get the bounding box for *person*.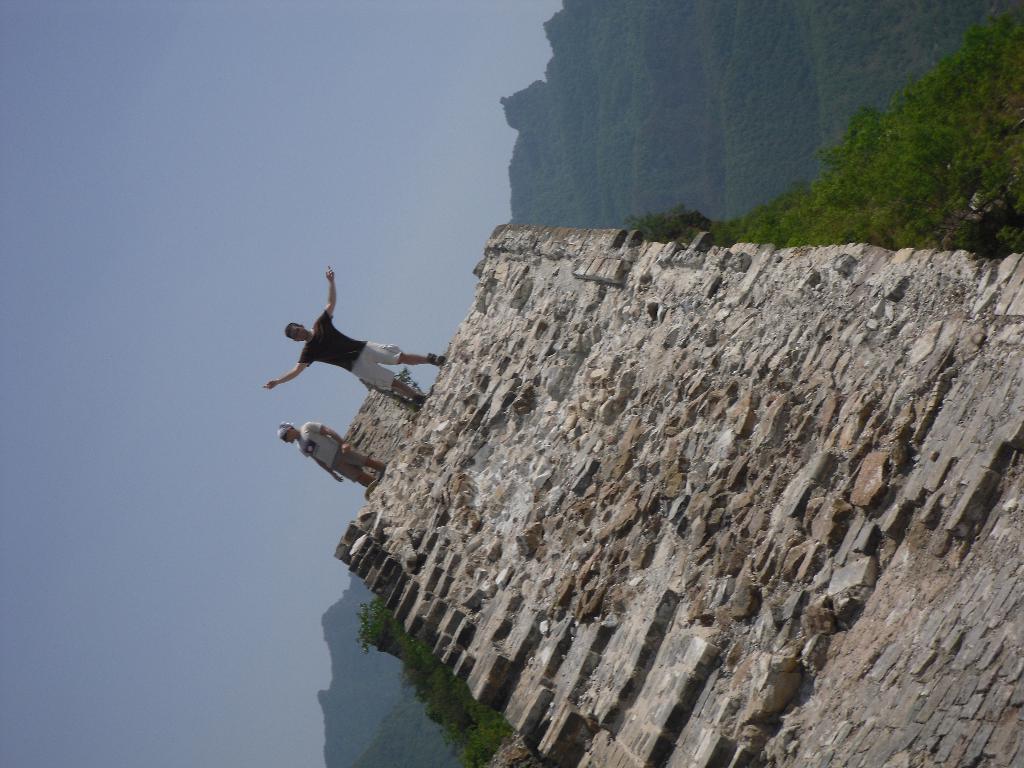
[273,252,433,452].
